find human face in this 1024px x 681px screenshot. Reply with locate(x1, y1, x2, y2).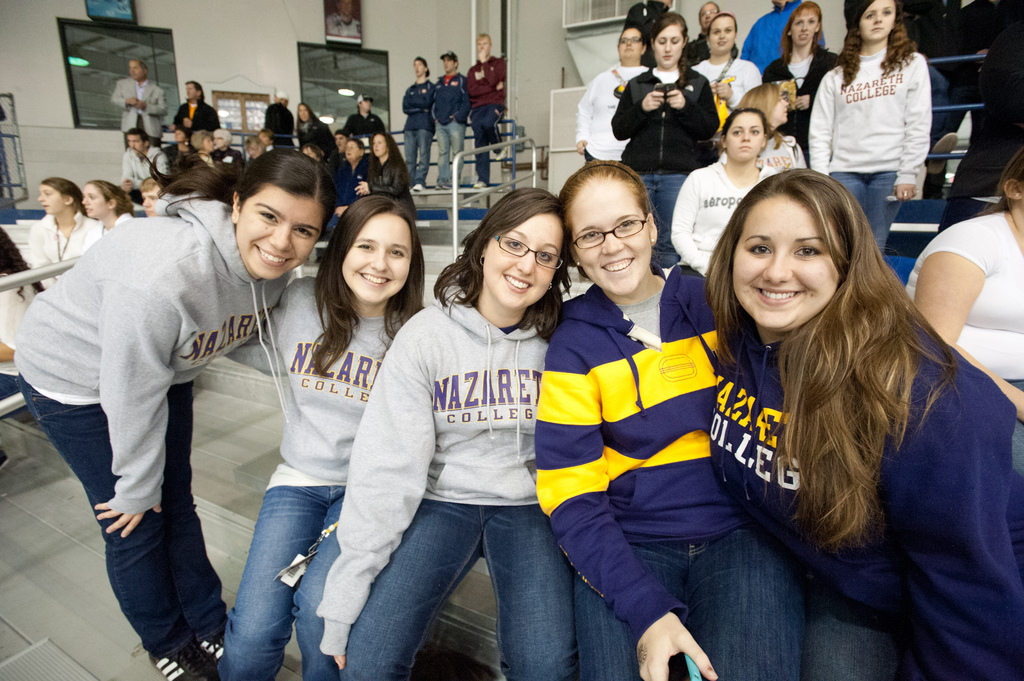
locate(294, 101, 316, 127).
